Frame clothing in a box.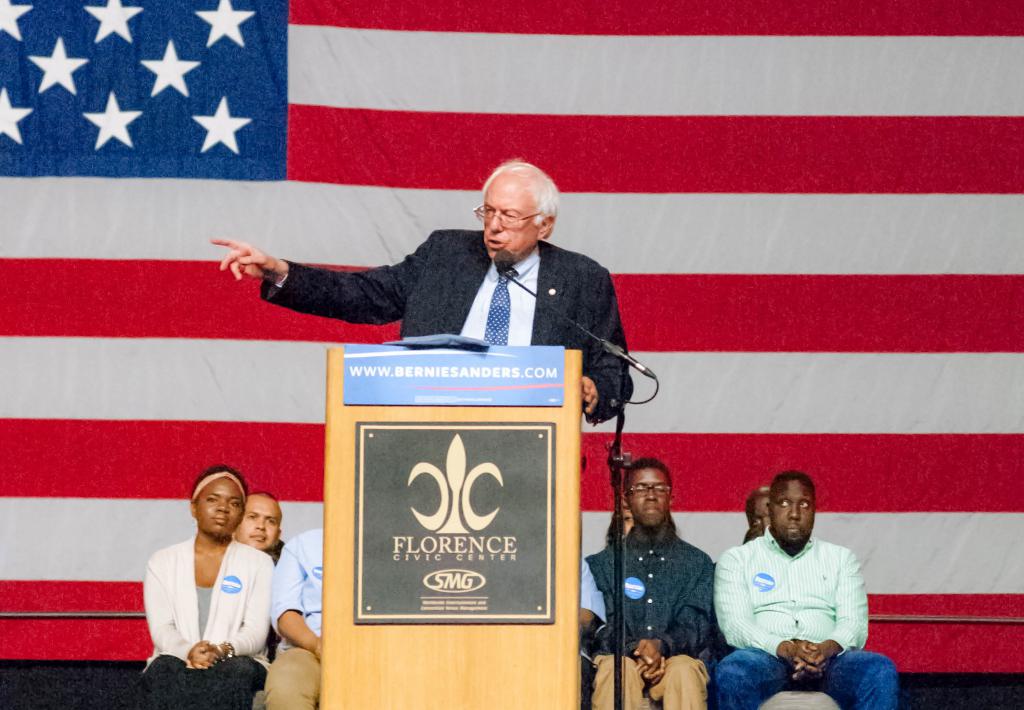
579 550 605 709.
